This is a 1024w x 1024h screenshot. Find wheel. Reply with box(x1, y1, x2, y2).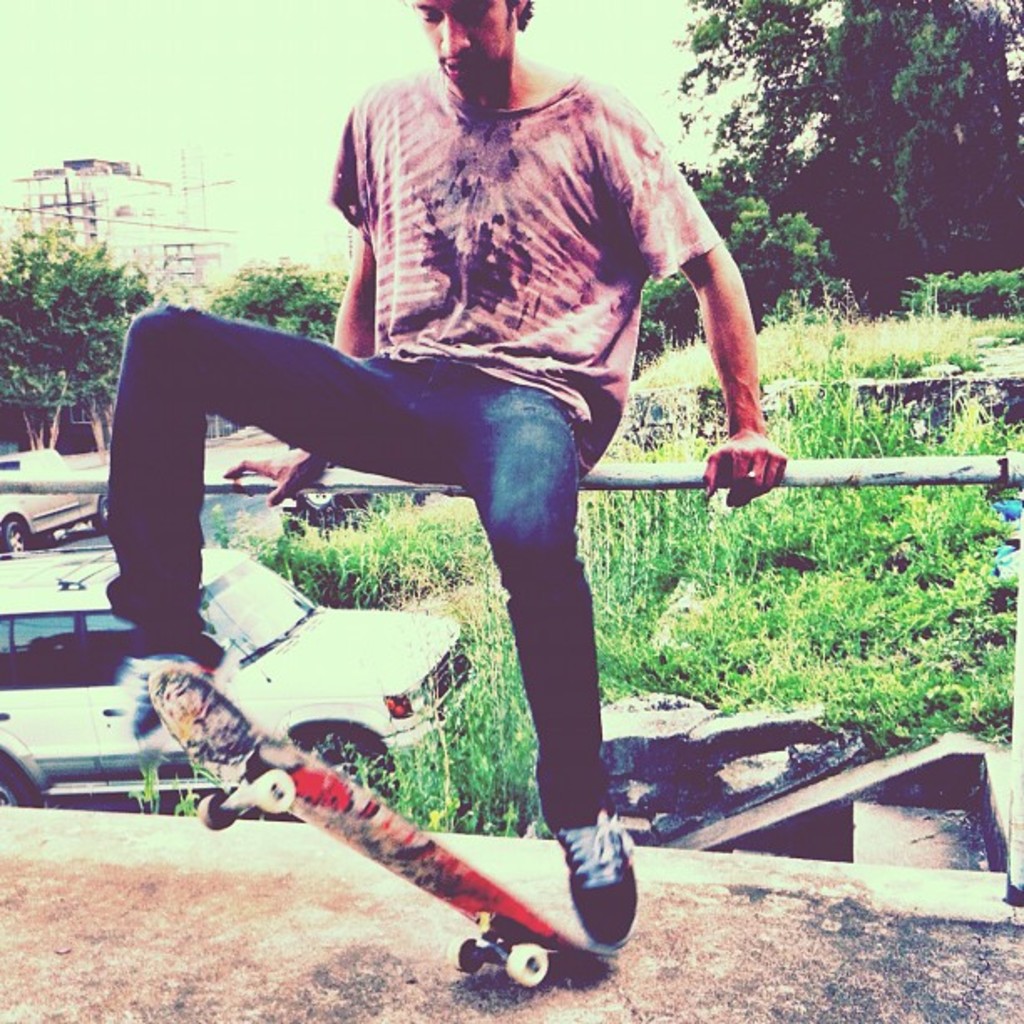
box(196, 788, 234, 830).
